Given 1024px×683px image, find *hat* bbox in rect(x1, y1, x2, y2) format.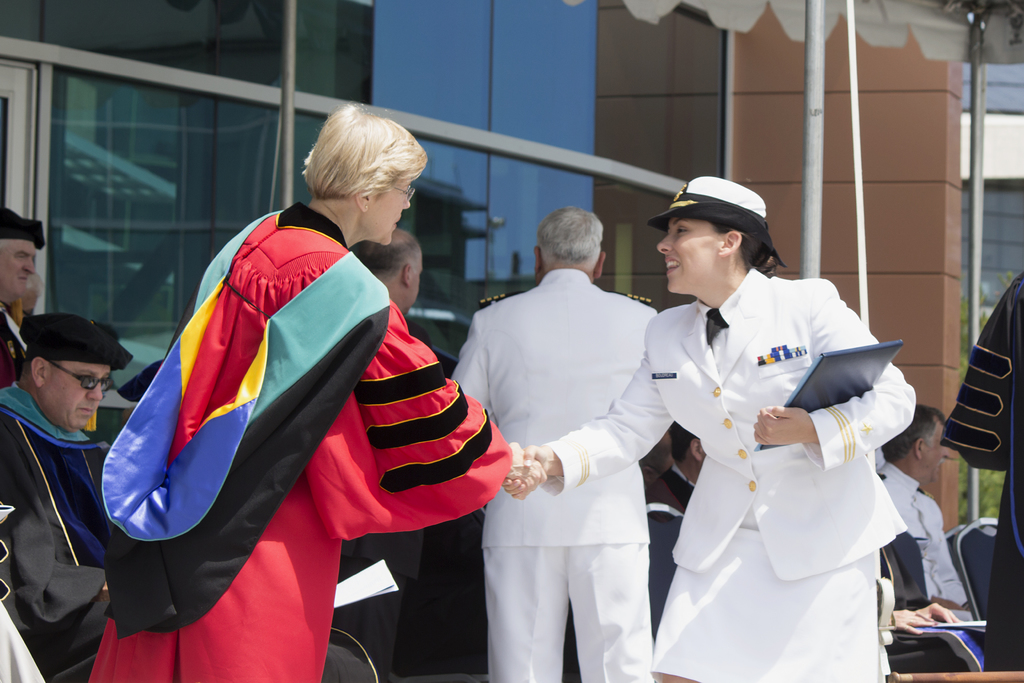
rect(19, 315, 138, 370).
